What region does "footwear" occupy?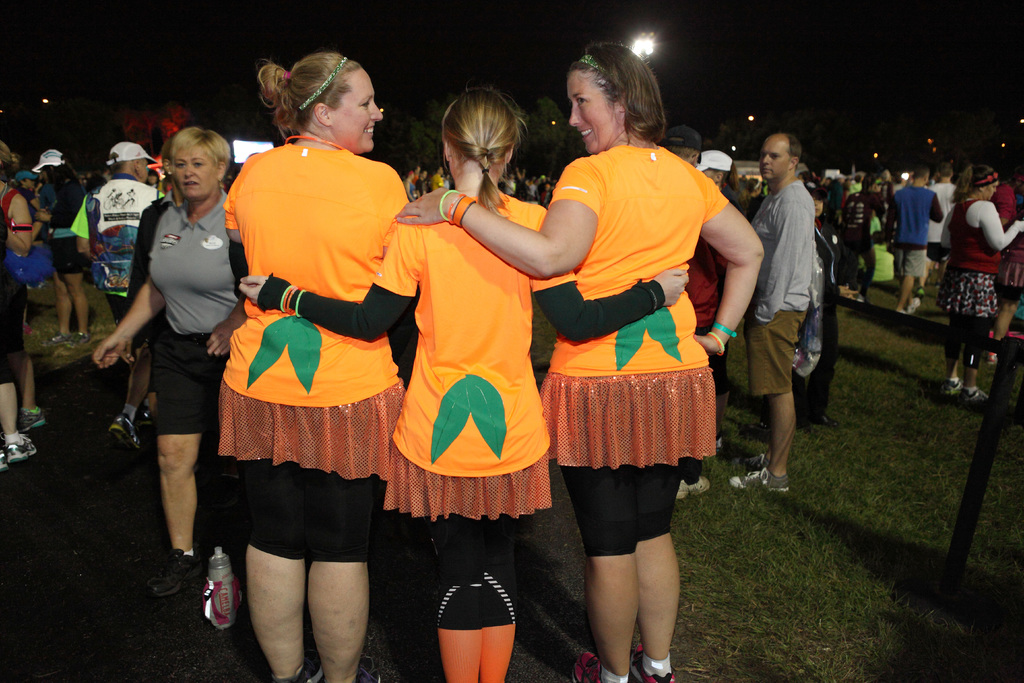
<box>732,468,791,497</box>.
